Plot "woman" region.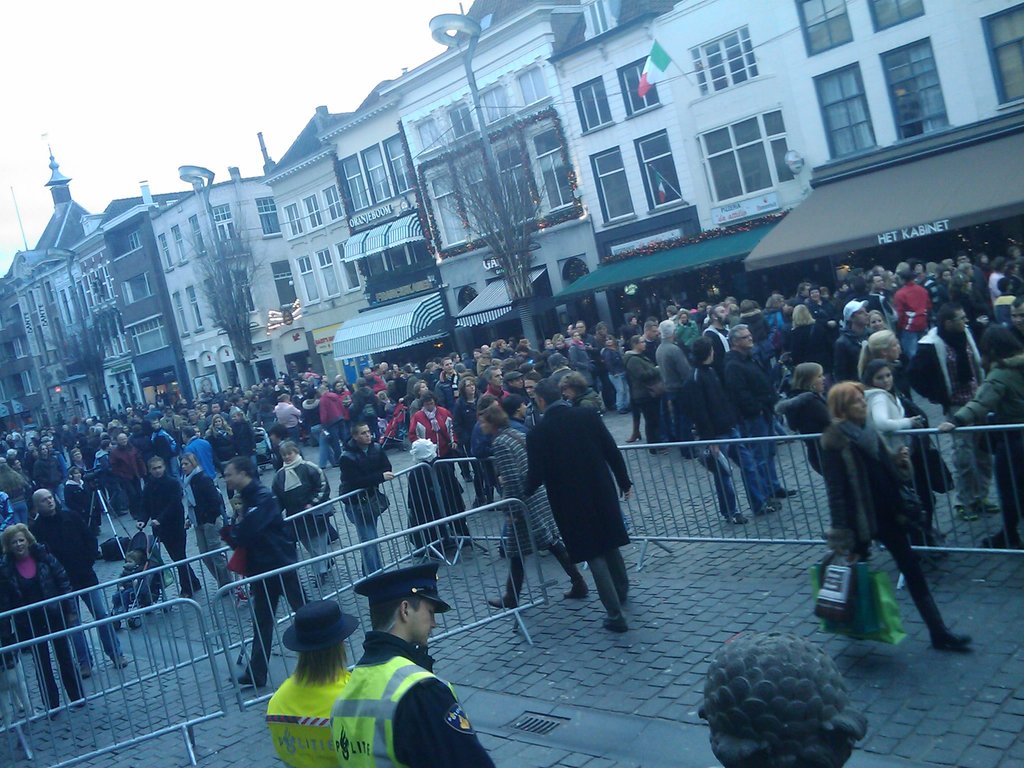
Plotted at locate(274, 392, 300, 441).
